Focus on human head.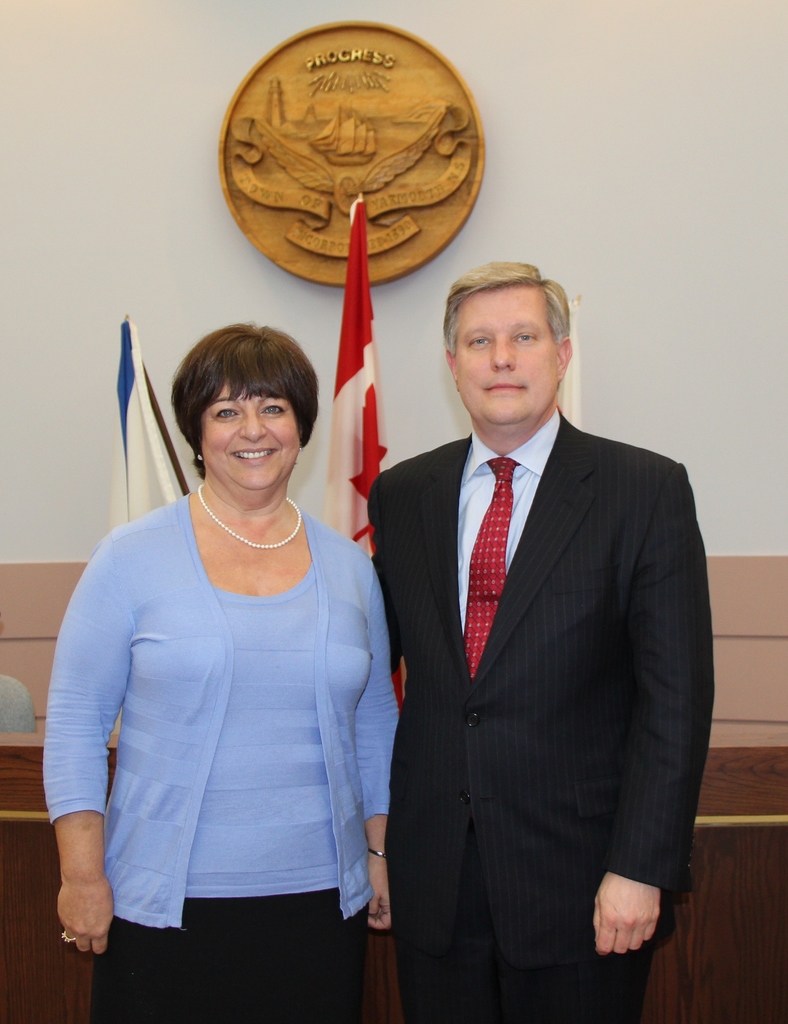
Focused at region(157, 310, 332, 494).
